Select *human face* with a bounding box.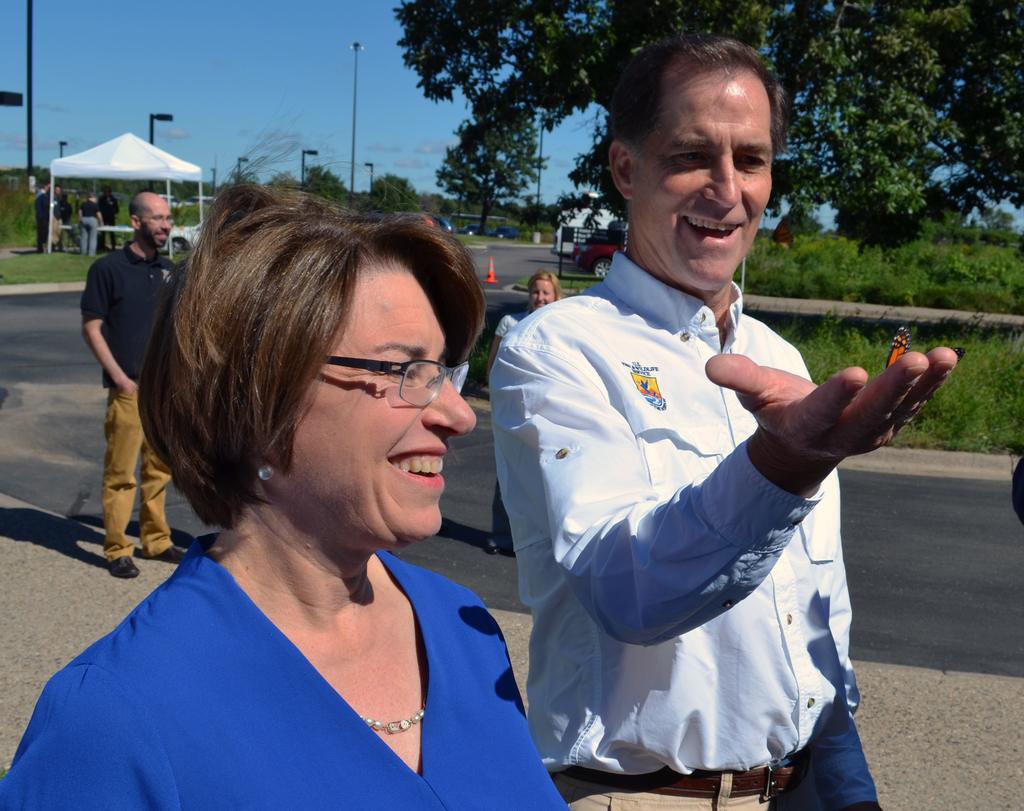
Rect(532, 278, 555, 313).
